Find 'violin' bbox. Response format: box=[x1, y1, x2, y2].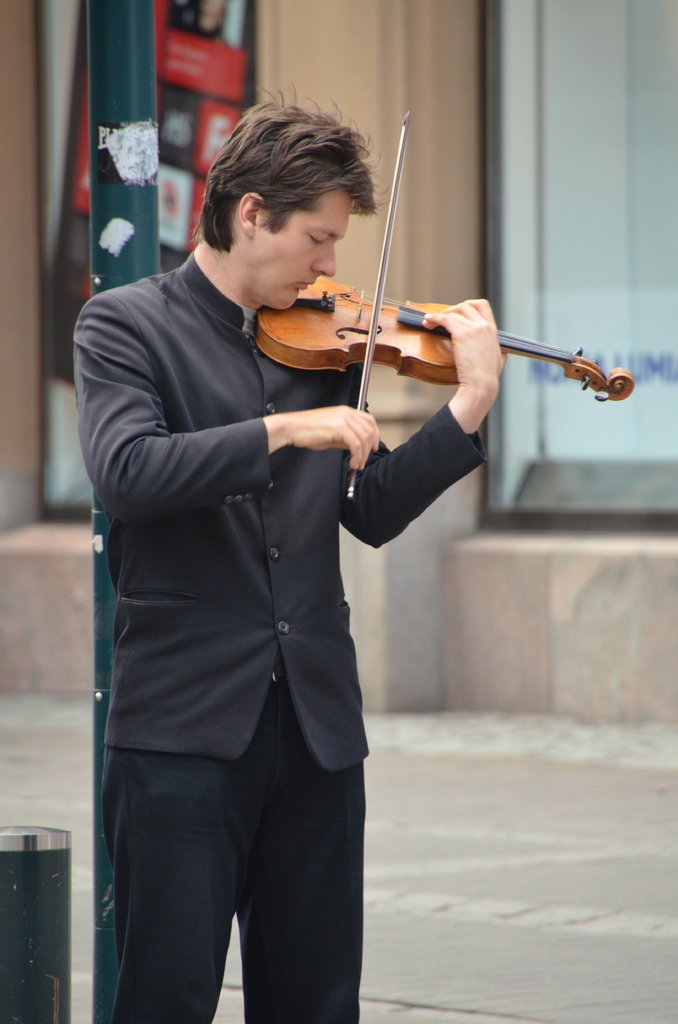
box=[251, 103, 634, 502].
